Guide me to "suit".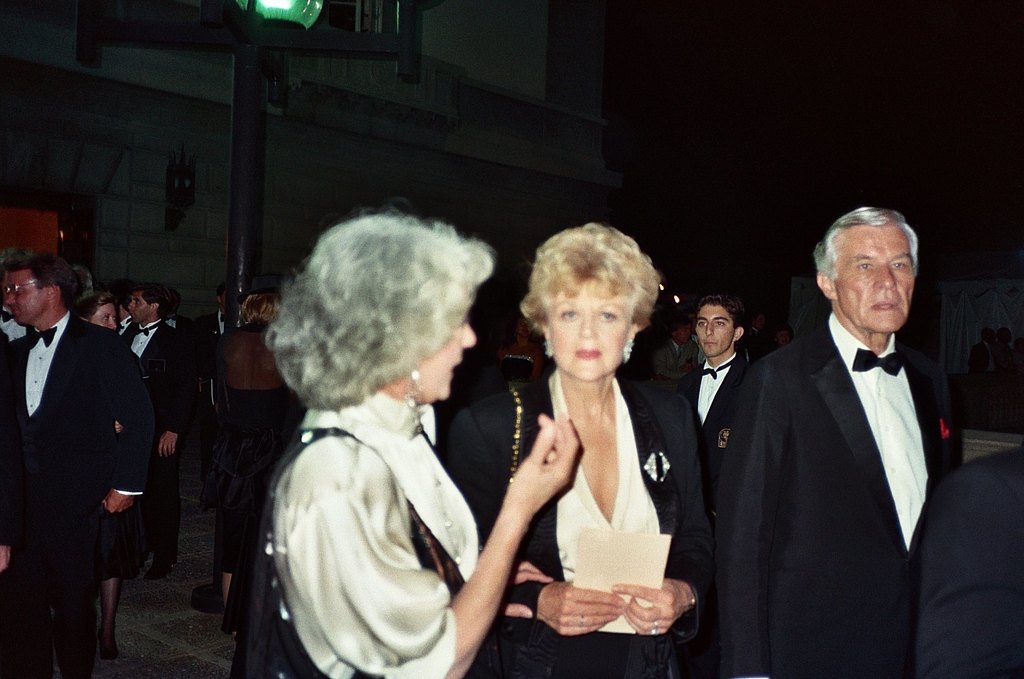
Guidance: BBox(654, 340, 702, 380).
